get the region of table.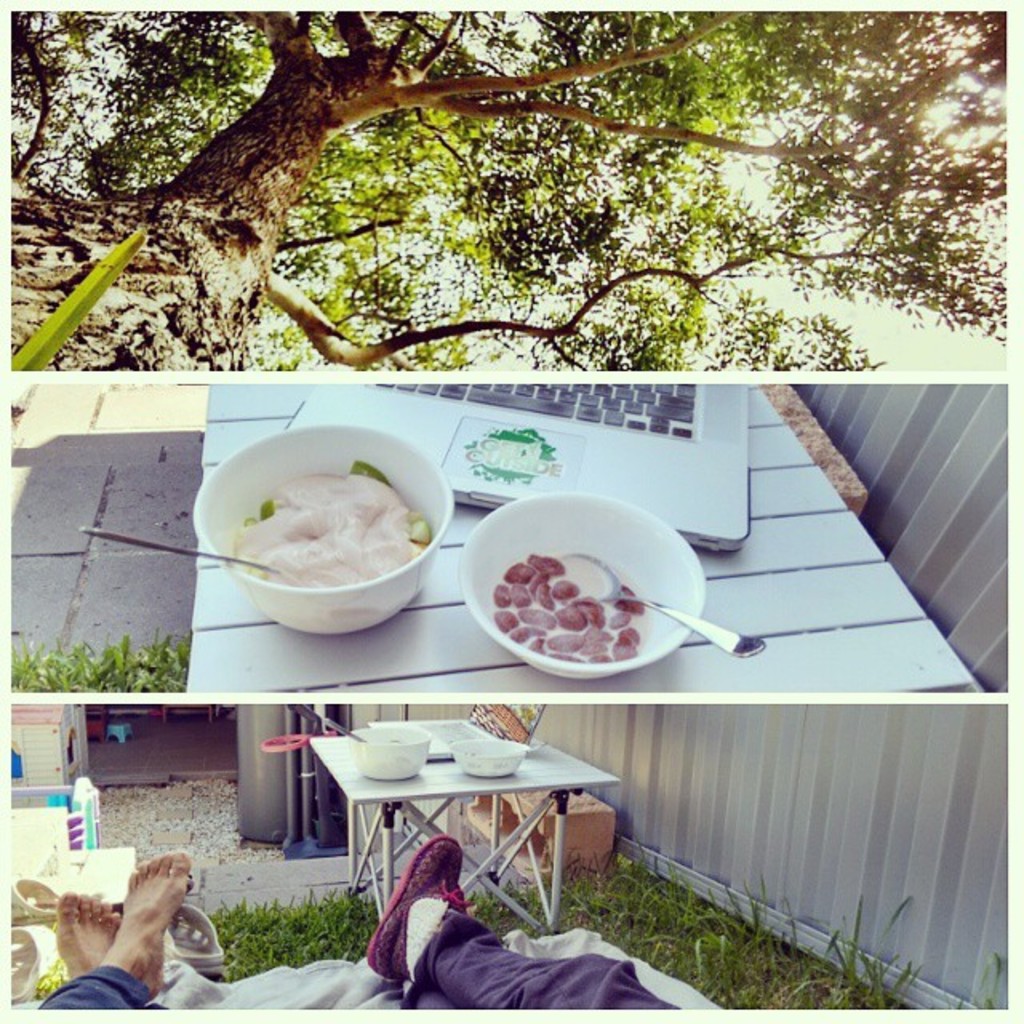
crop(312, 722, 621, 936).
